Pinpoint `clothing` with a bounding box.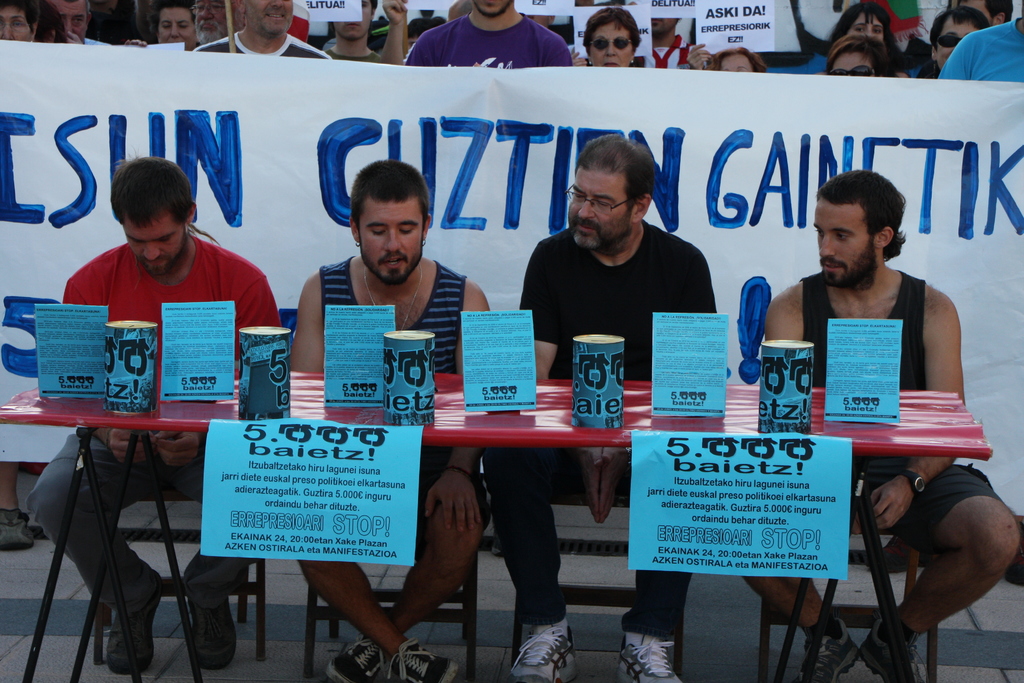
[x1=406, y1=10, x2=575, y2=64].
